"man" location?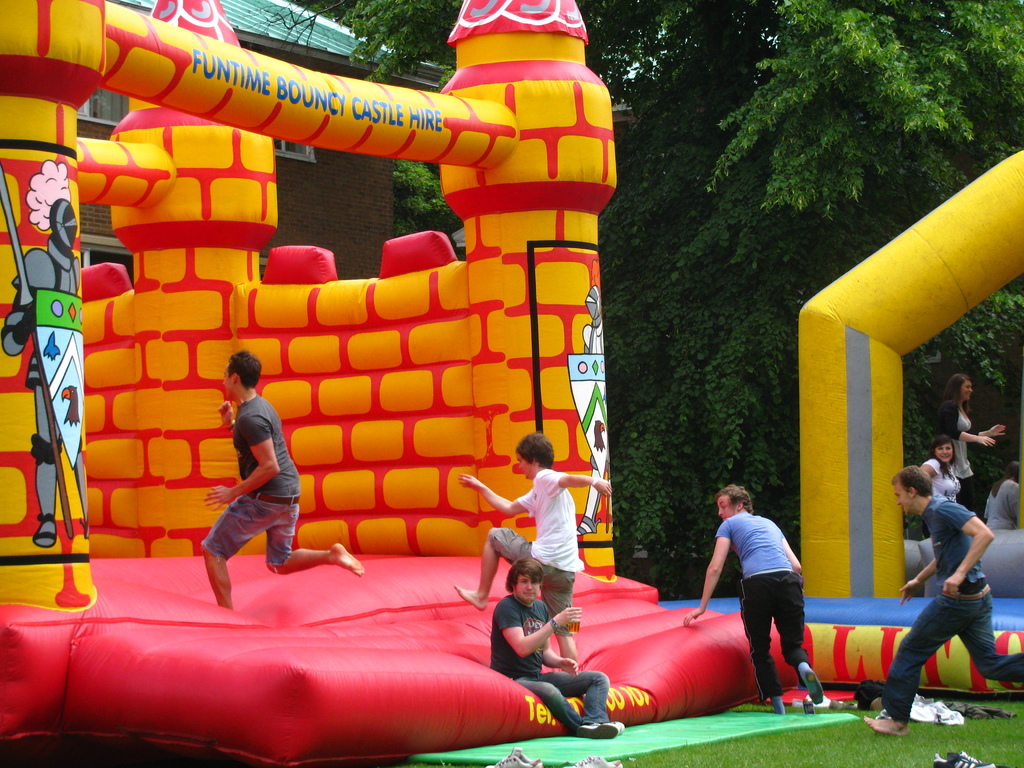
x1=488, y1=557, x2=624, y2=739
